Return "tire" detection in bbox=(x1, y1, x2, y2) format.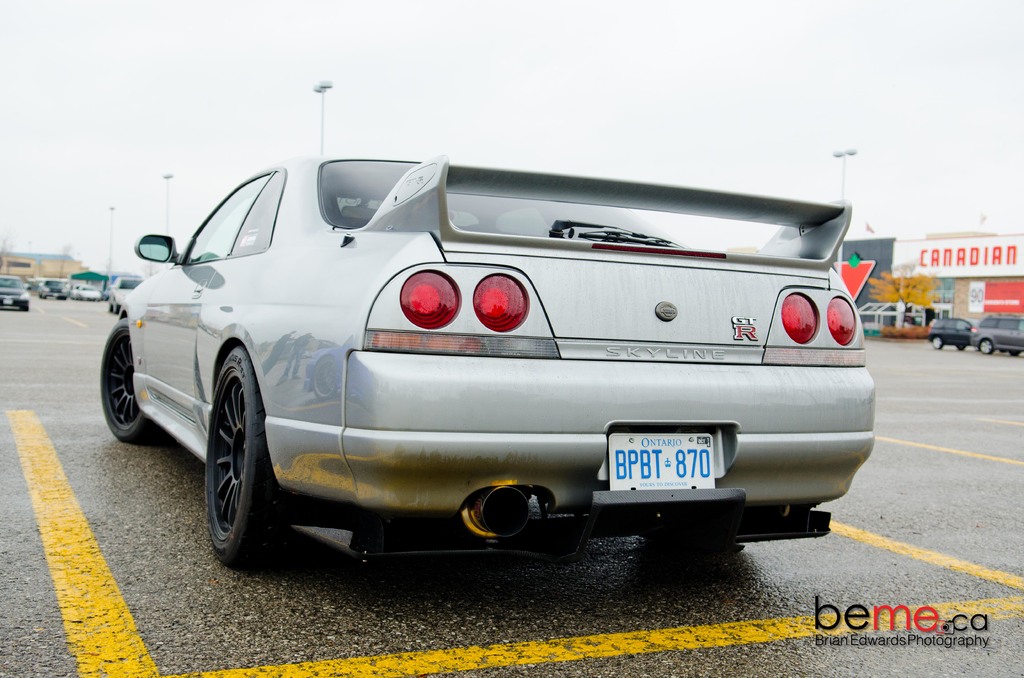
bbox=(108, 300, 114, 310).
